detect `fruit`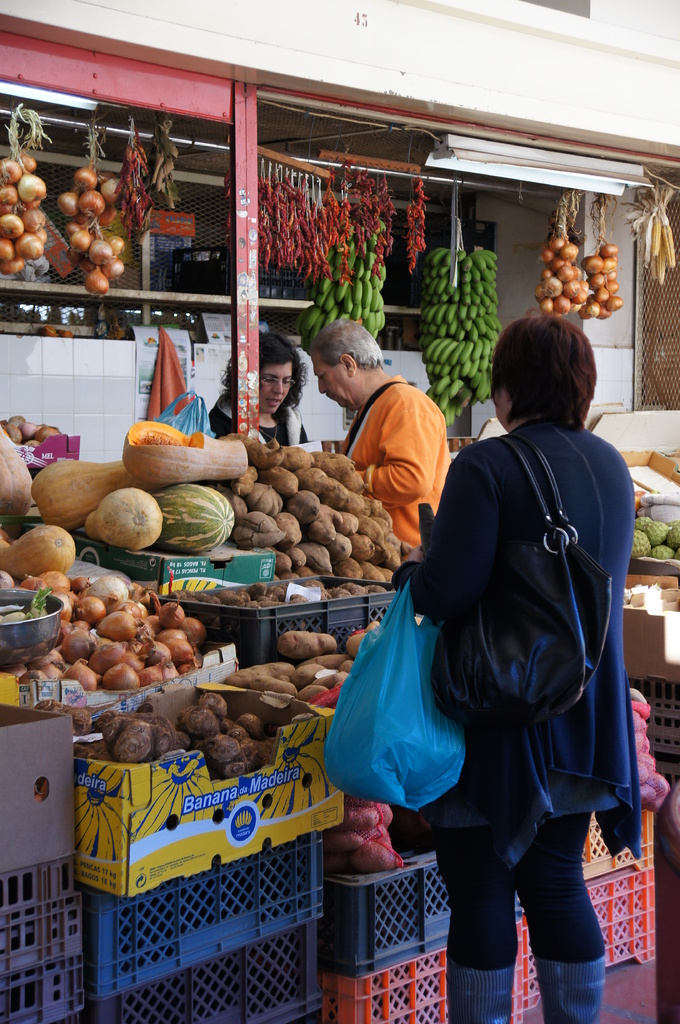
crop(36, 174, 120, 275)
